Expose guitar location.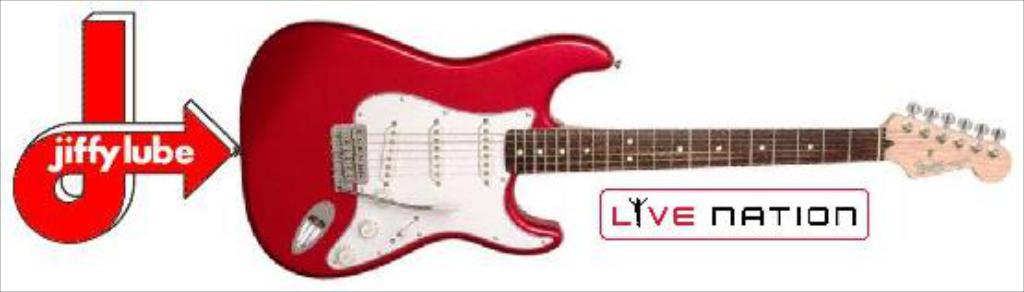
Exposed at <bbox>240, 26, 1017, 288</bbox>.
